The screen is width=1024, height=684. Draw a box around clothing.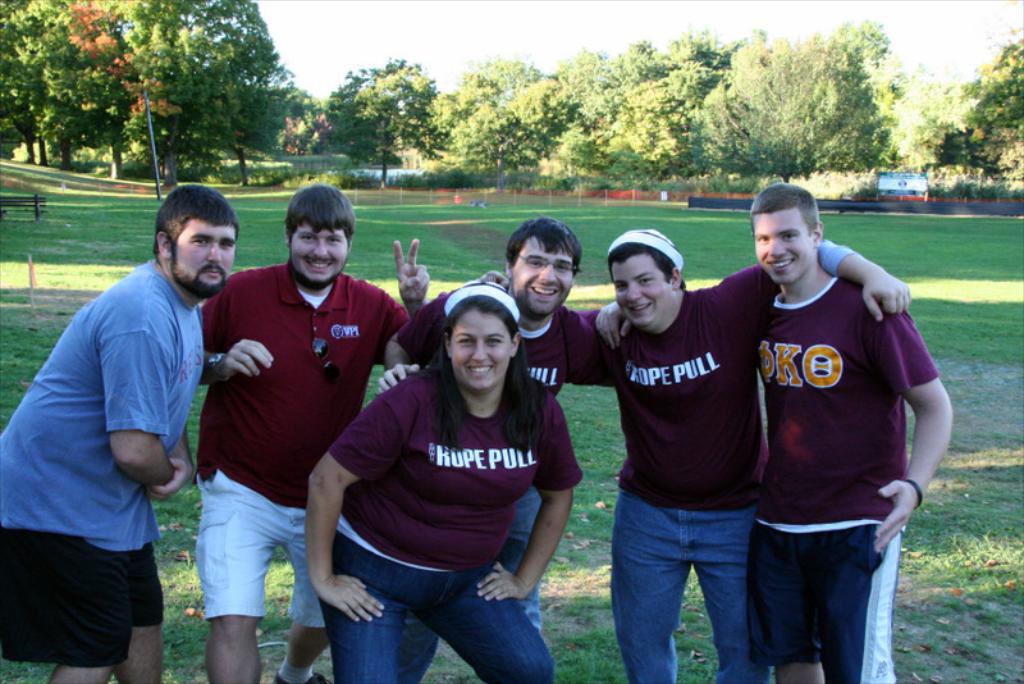
detection(0, 248, 211, 683).
